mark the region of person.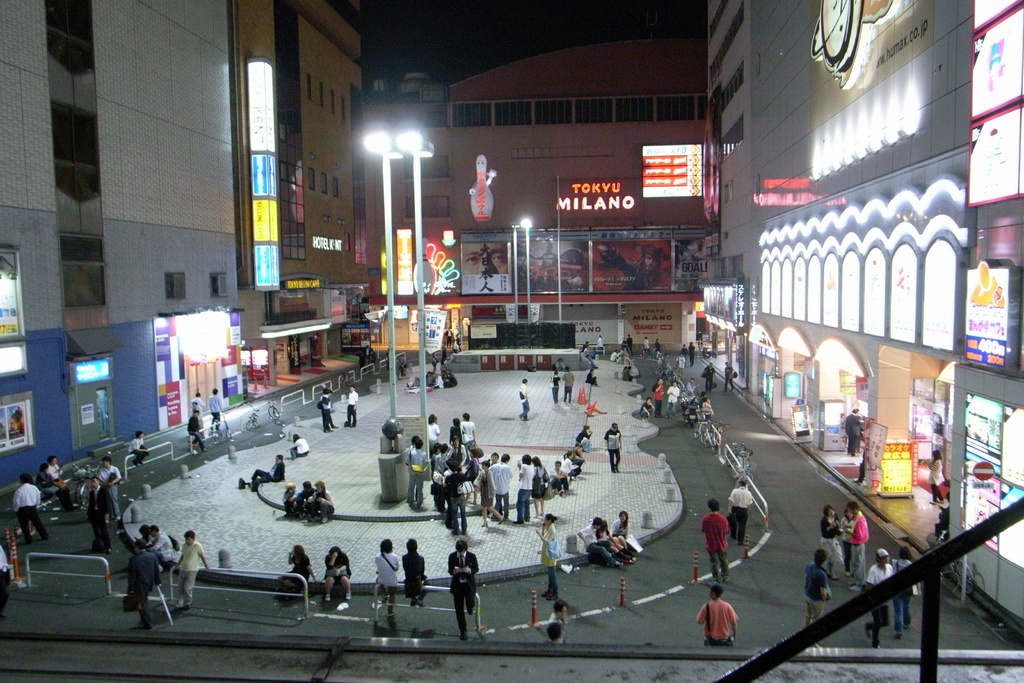
Region: 430,349,440,371.
